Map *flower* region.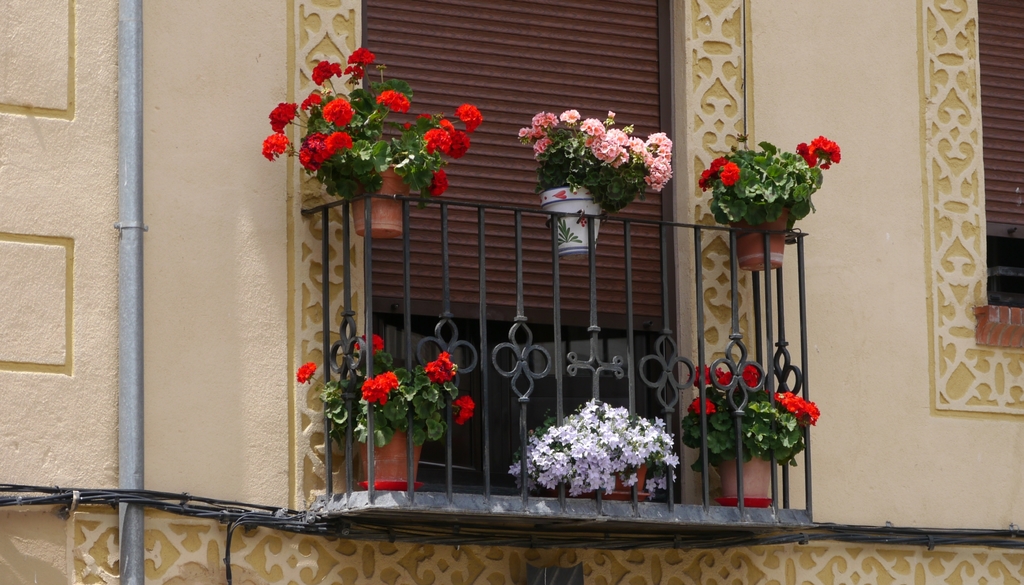
Mapped to rect(356, 369, 400, 408).
